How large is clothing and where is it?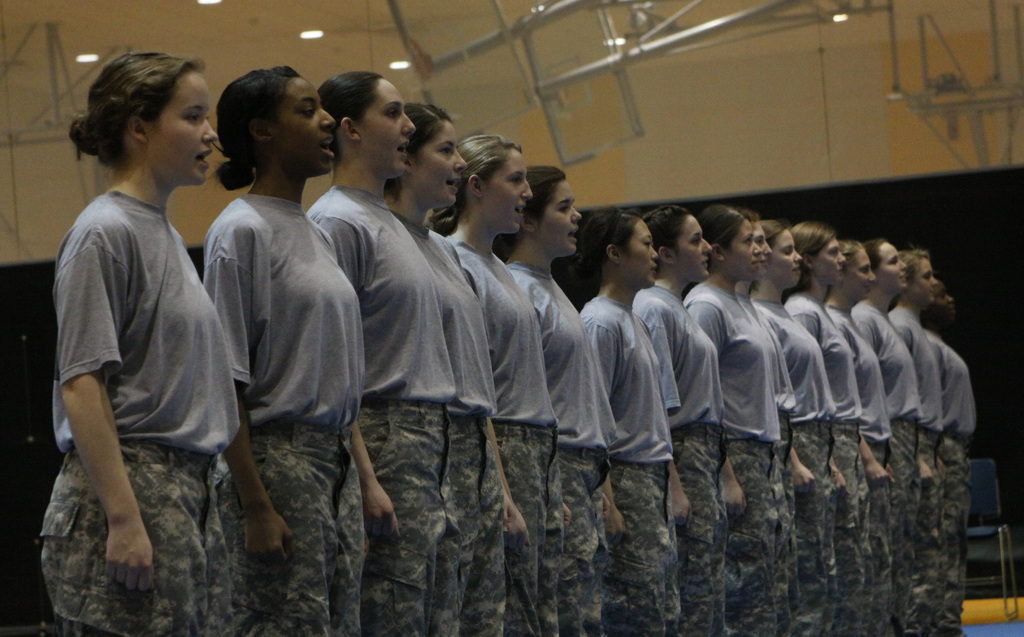
Bounding box: bbox=[633, 286, 737, 636].
